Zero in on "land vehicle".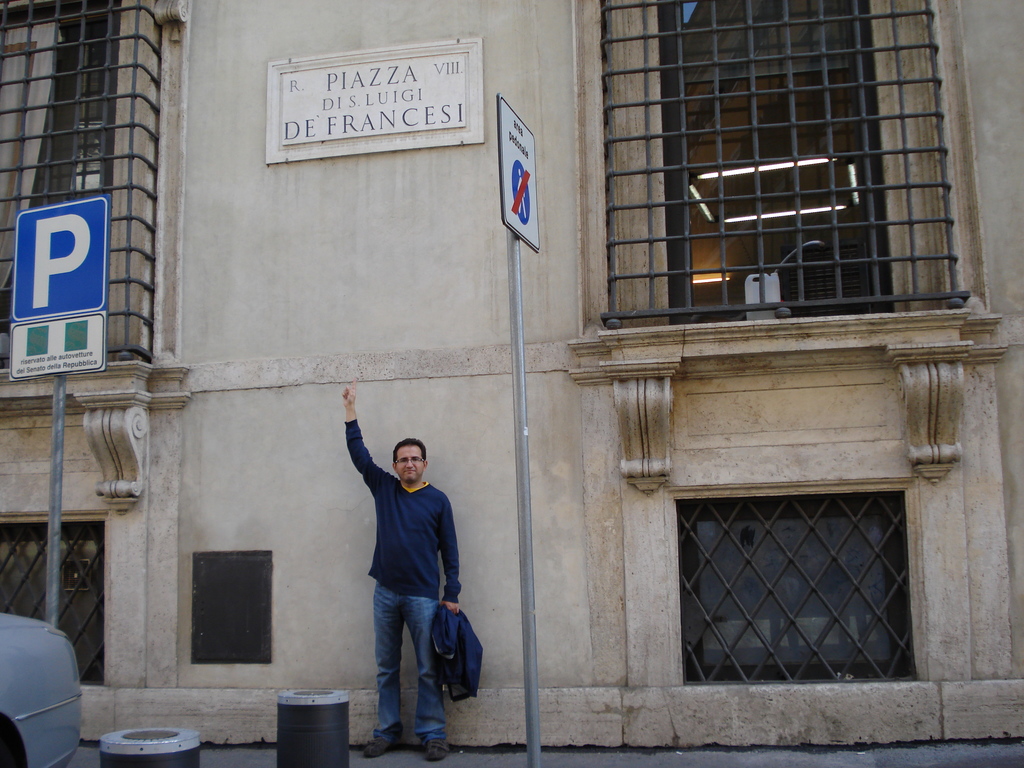
Zeroed in: <region>0, 604, 86, 761</region>.
